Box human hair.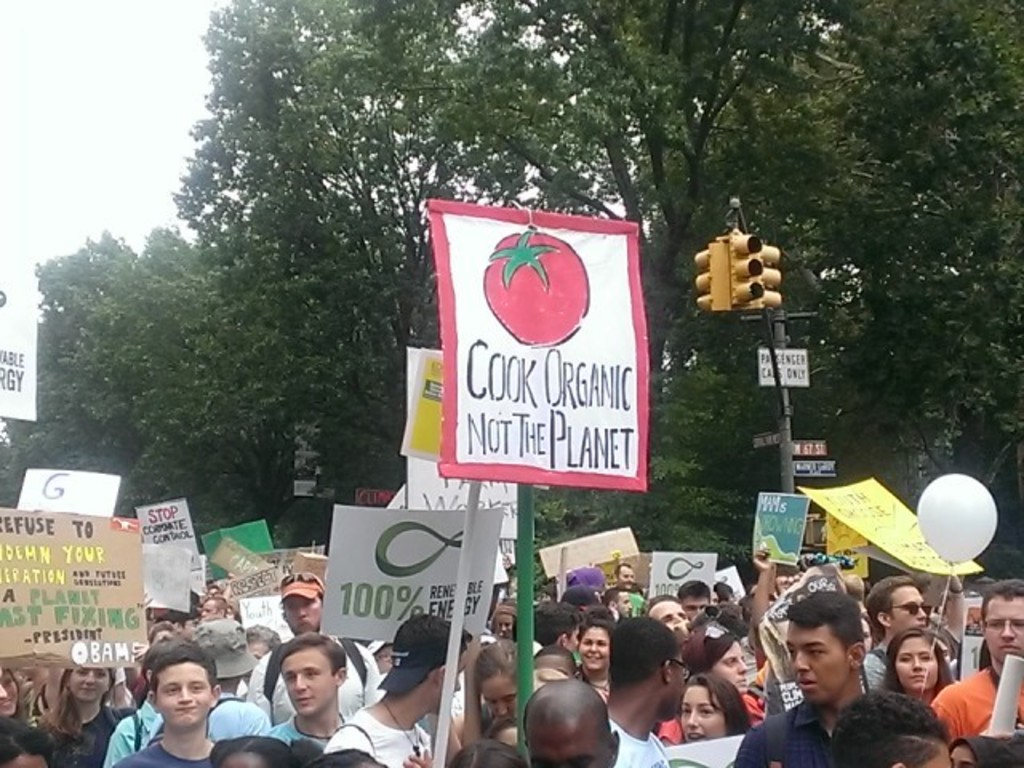
<bbox>392, 611, 466, 666</bbox>.
